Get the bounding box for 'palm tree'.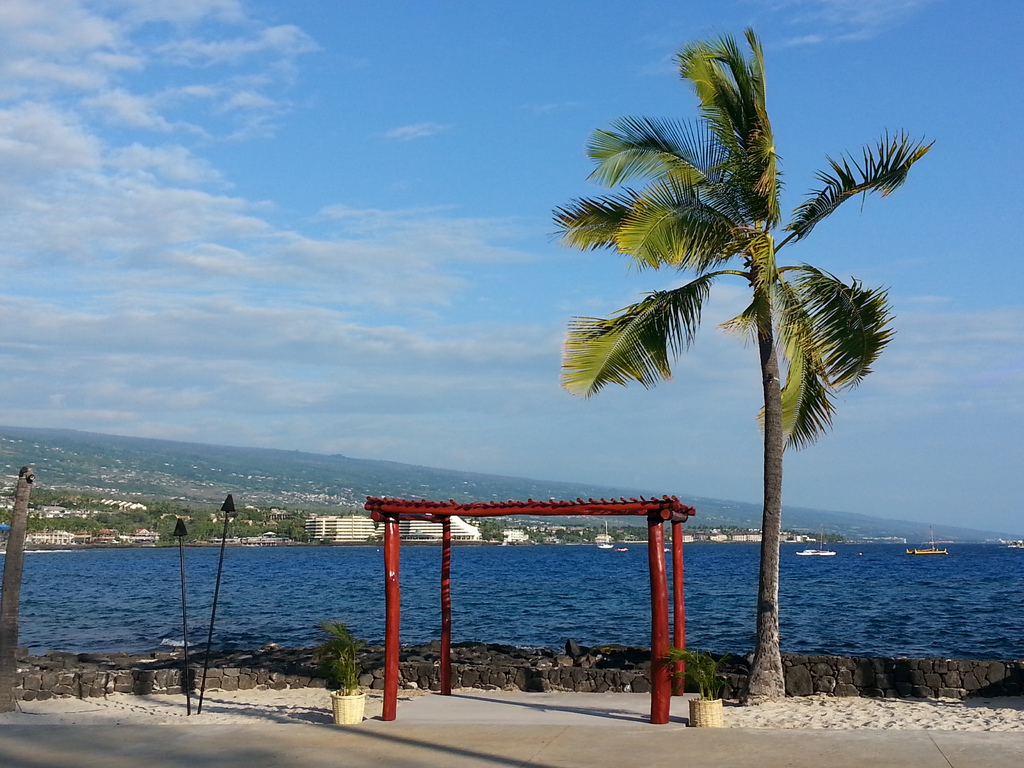
(x1=582, y1=72, x2=888, y2=726).
